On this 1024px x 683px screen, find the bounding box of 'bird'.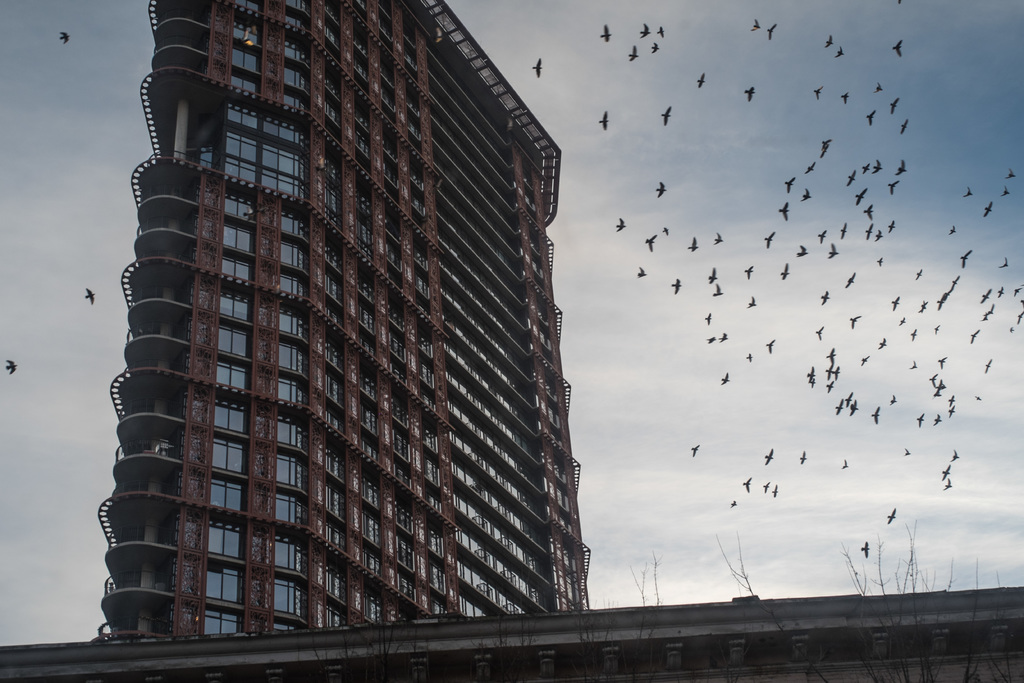
Bounding box: select_region(884, 513, 898, 523).
